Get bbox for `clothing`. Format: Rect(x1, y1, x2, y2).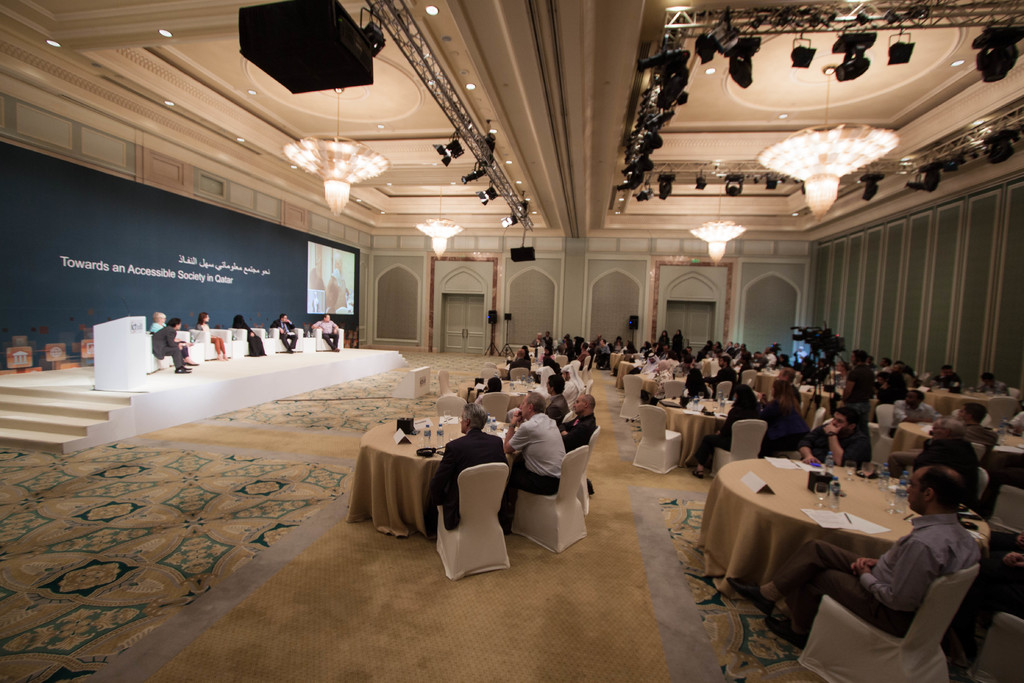
Rect(545, 395, 568, 429).
